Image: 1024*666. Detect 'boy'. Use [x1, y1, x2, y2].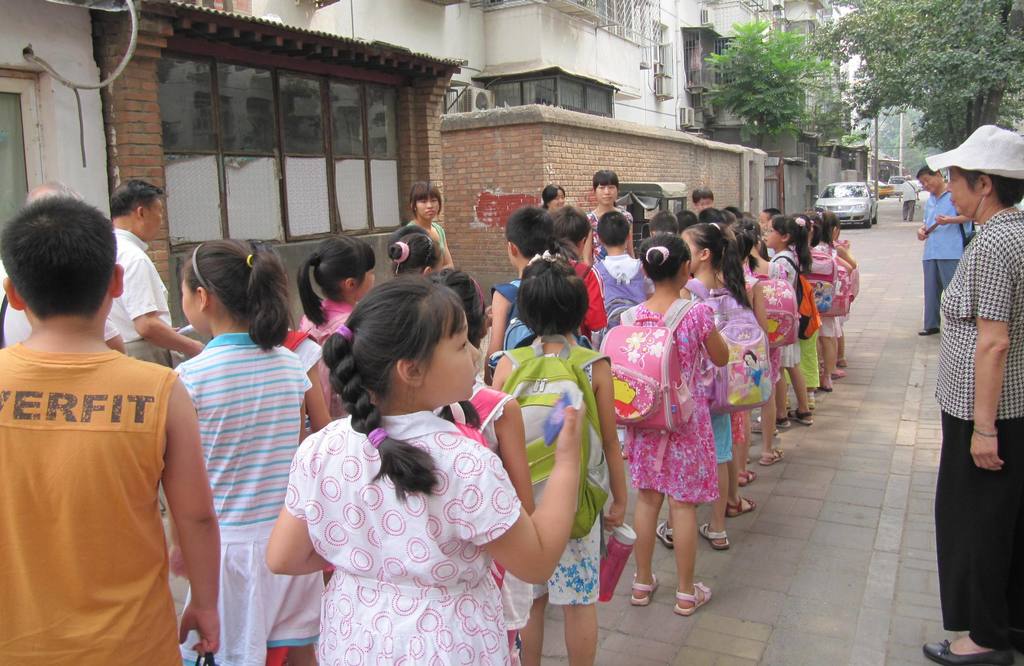
[591, 210, 655, 349].
